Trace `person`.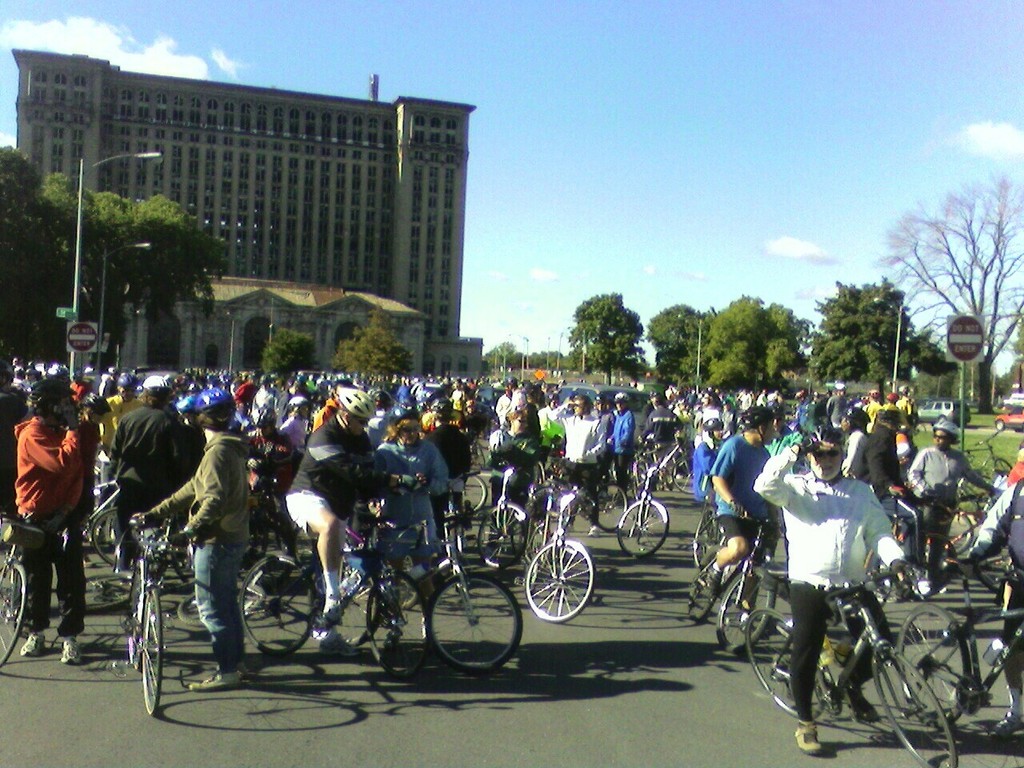
Traced to 854 418 905 520.
